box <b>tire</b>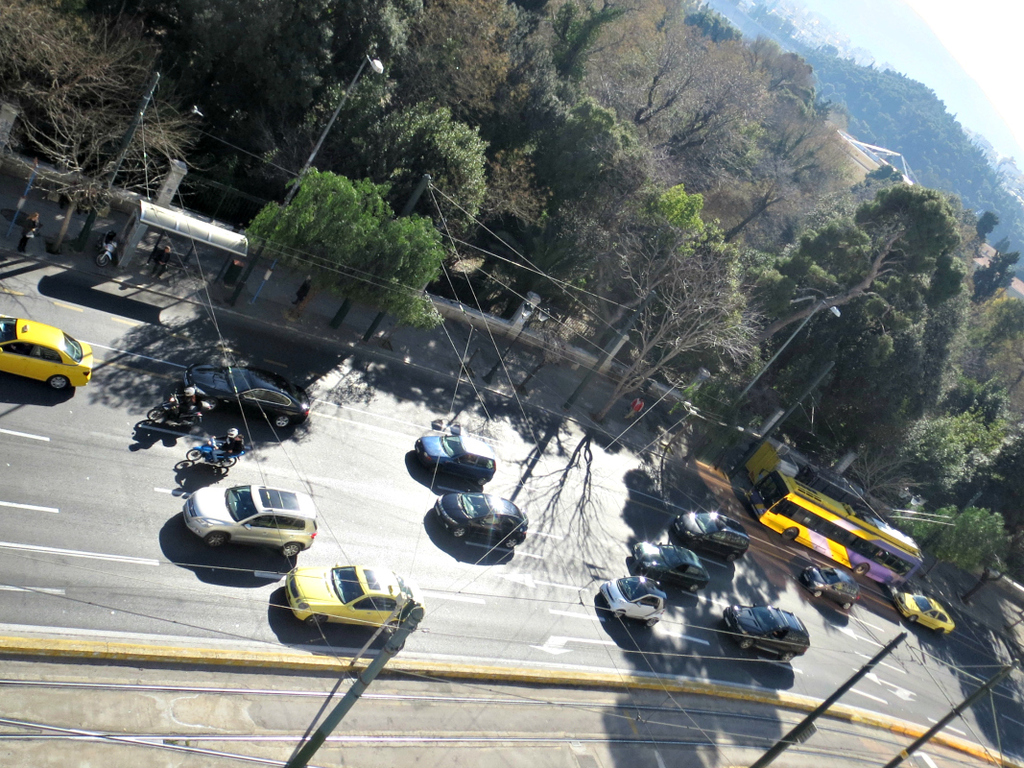
(149, 409, 164, 421)
